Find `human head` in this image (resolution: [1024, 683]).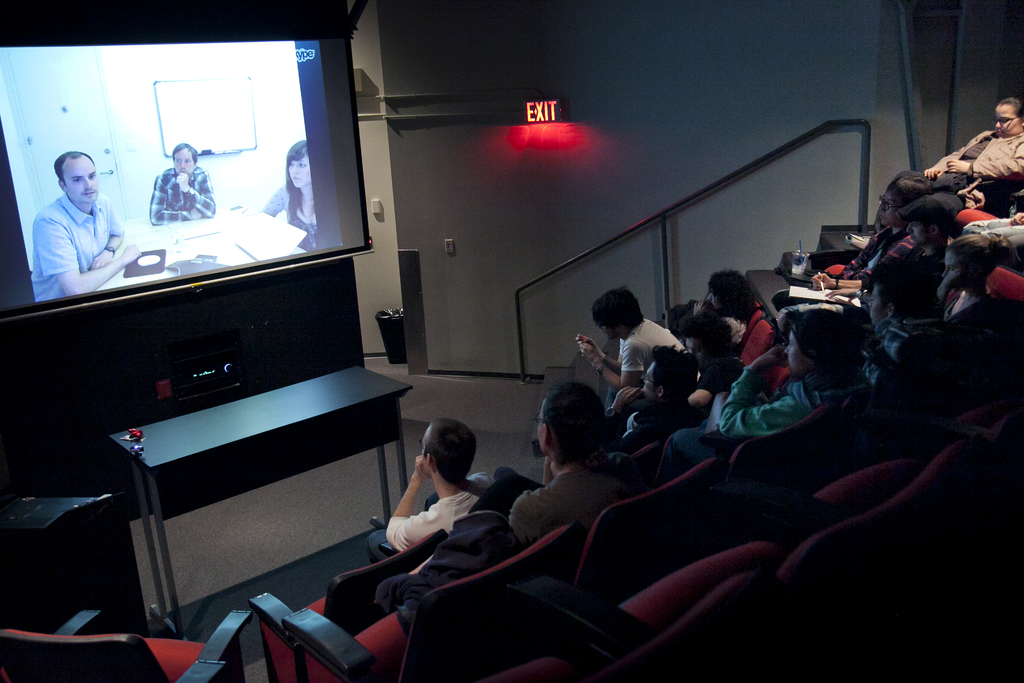
bbox=[998, 93, 1023, 138].
